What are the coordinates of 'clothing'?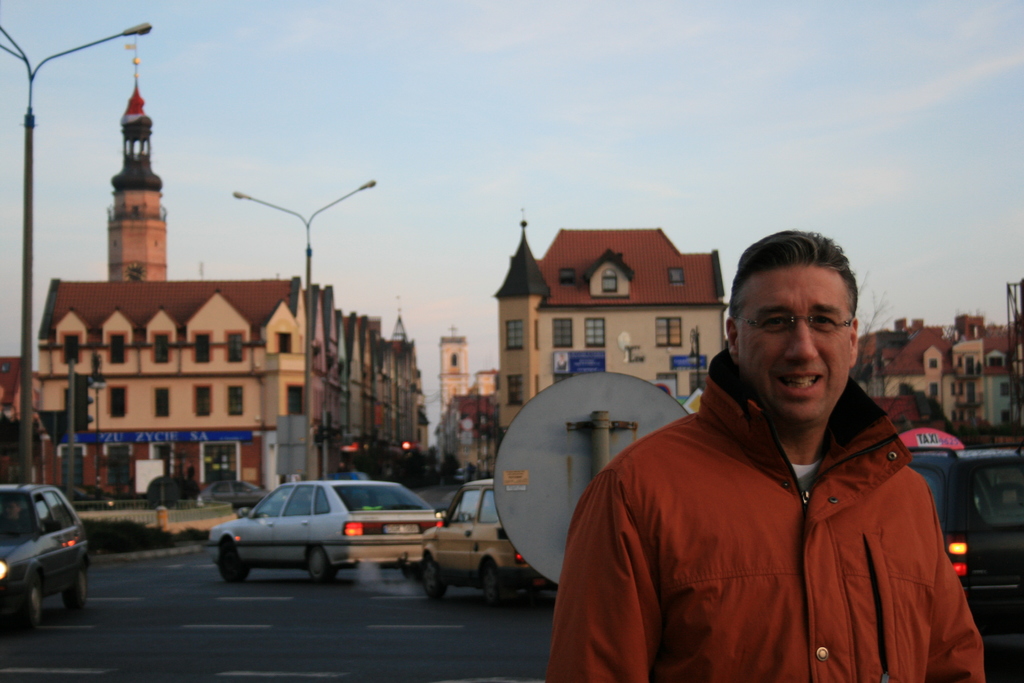
(x1=536, y1=349, x2=977, y2=682).
